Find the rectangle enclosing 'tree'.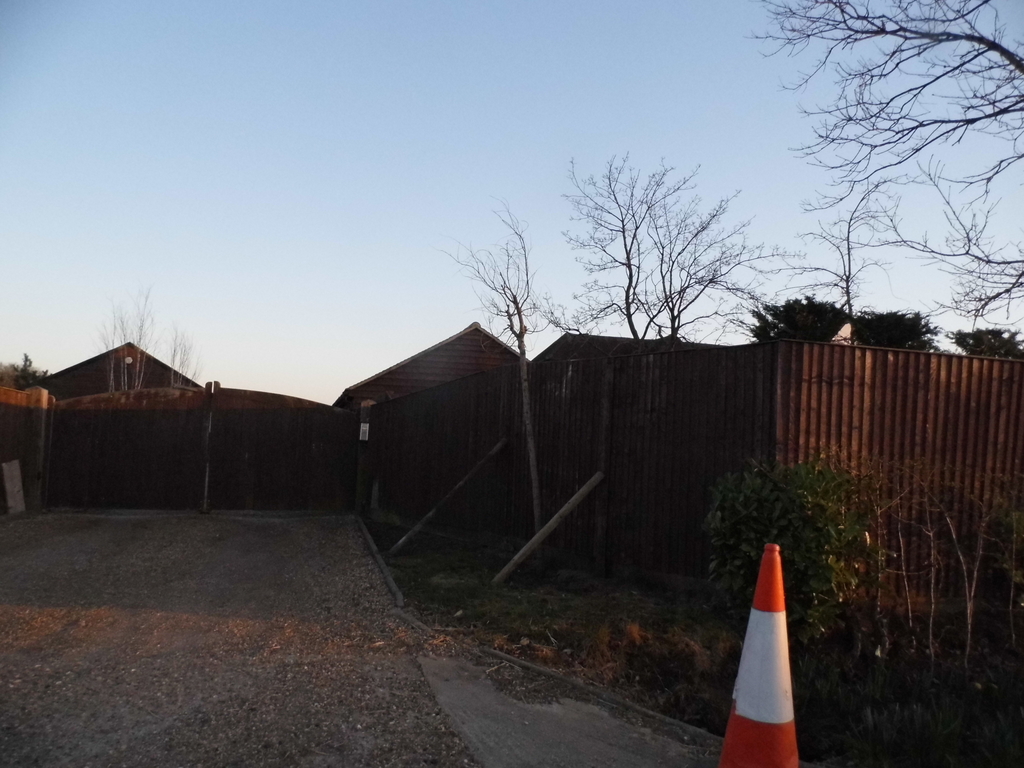
rect(938, 320, 1023, 362).
